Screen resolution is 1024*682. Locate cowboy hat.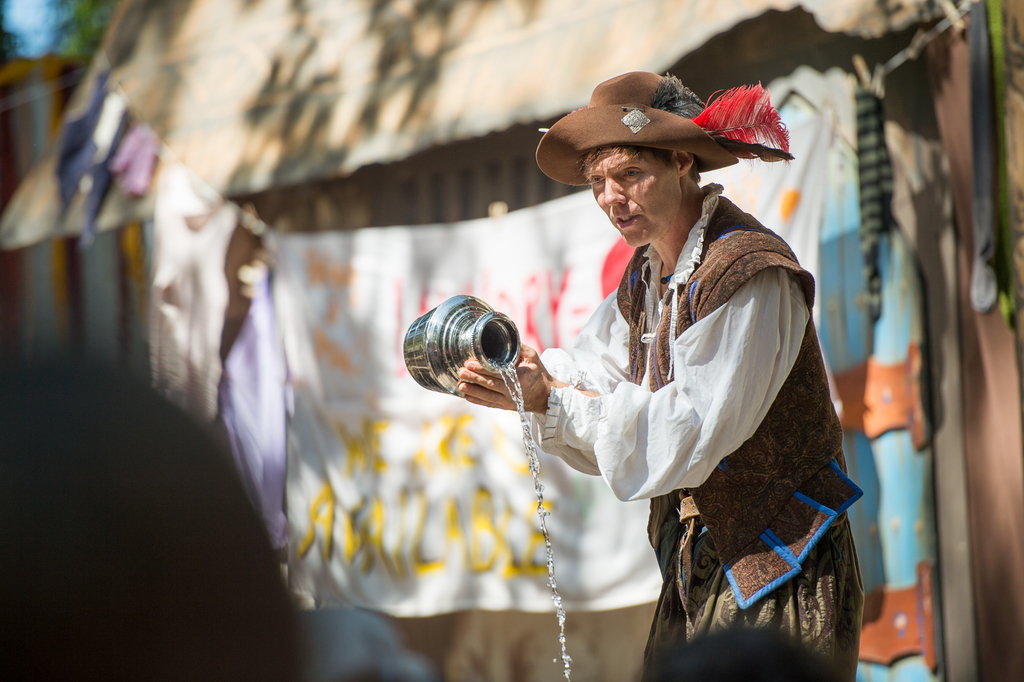
529, 74, 784, 188.
